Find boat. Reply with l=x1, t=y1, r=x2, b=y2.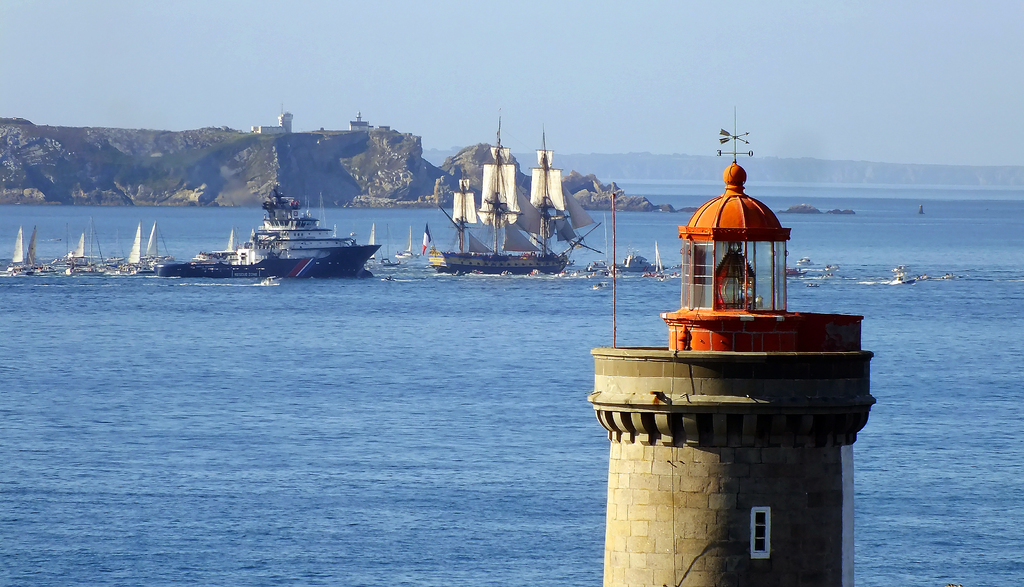
l=431, t=118, r=596, b=269.
